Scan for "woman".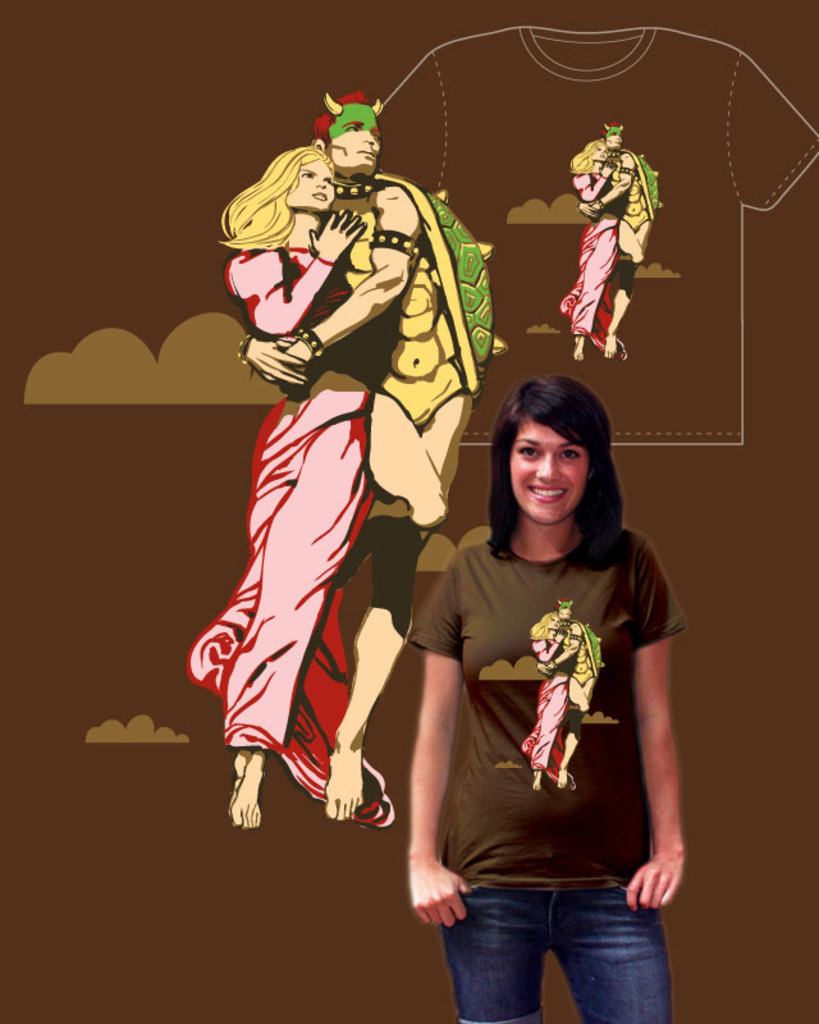
Scan result: bbox=[399, 346, 688, 1014].
